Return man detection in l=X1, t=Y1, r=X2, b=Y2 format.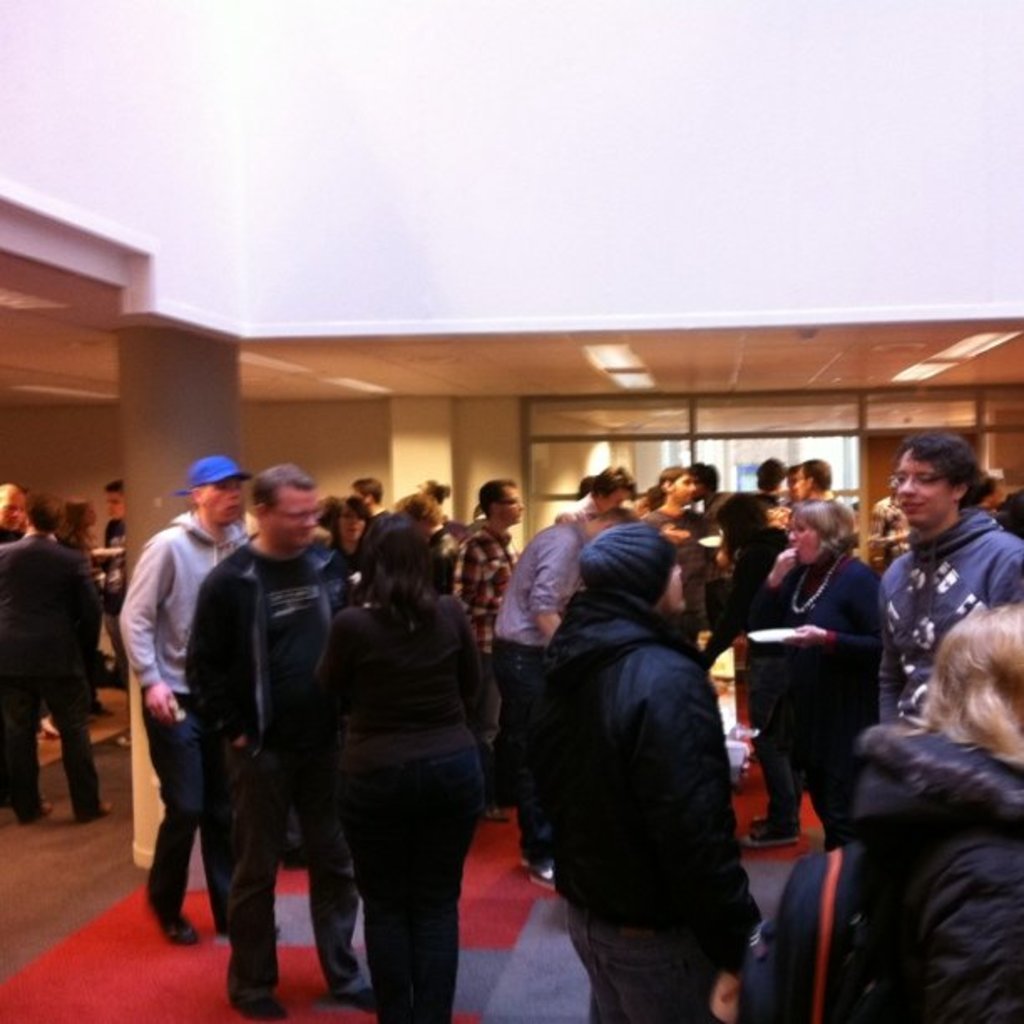
l=119, t=450, r=244, b=954.
